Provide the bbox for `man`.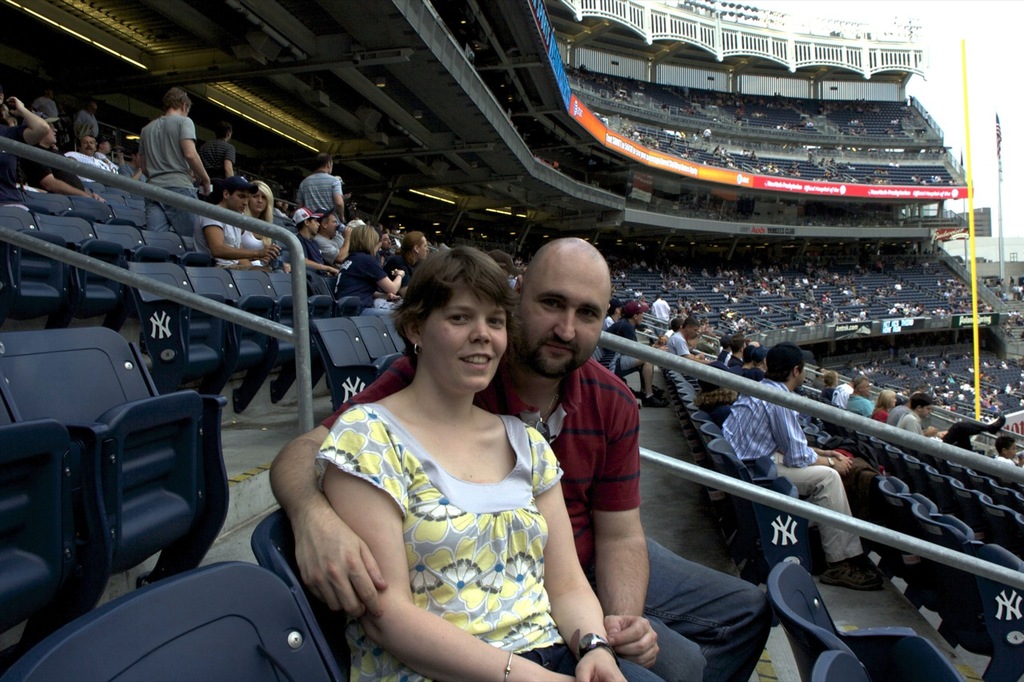
602, 304, 668, 408.
